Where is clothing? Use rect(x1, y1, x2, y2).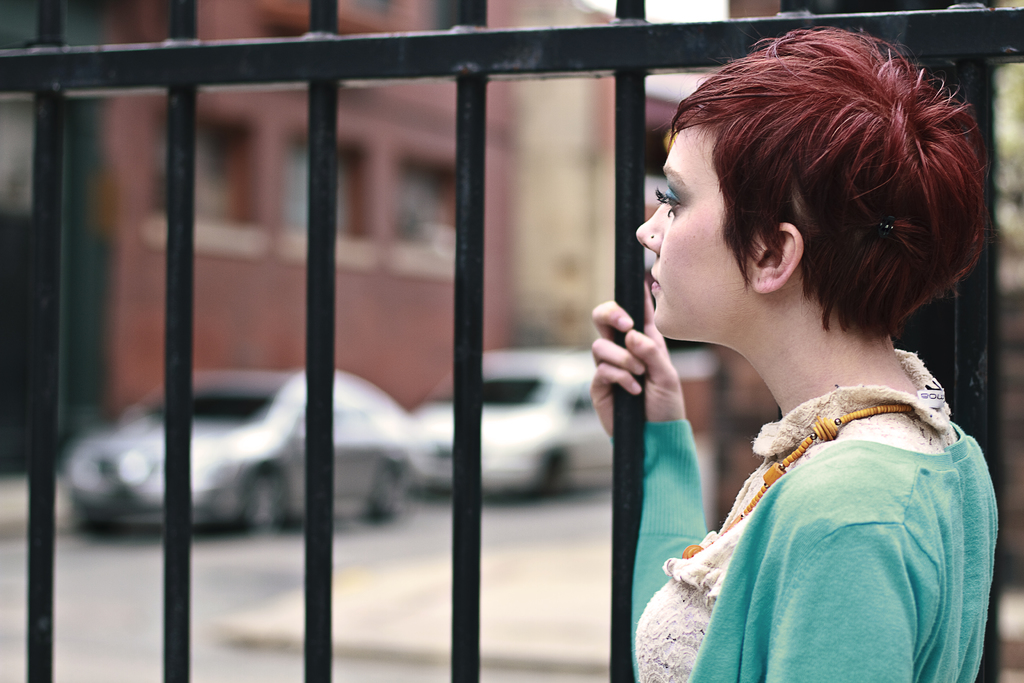
rect(616, 405, 1000, 682).
